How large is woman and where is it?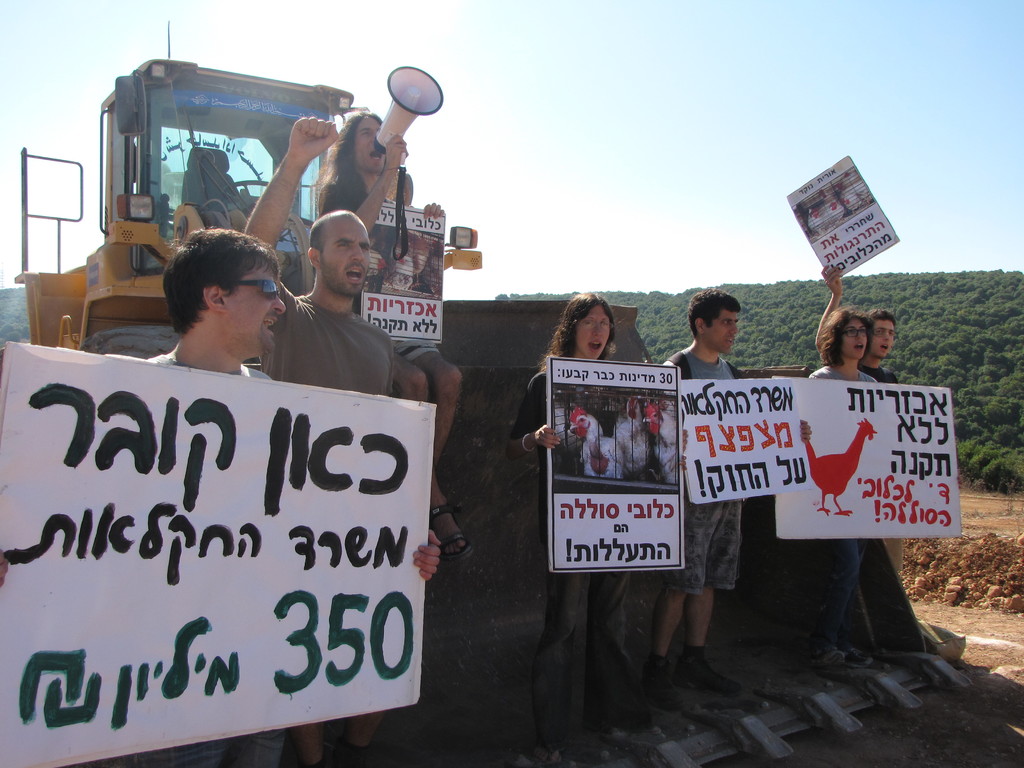
Bounding box: 519 295 686 765.
